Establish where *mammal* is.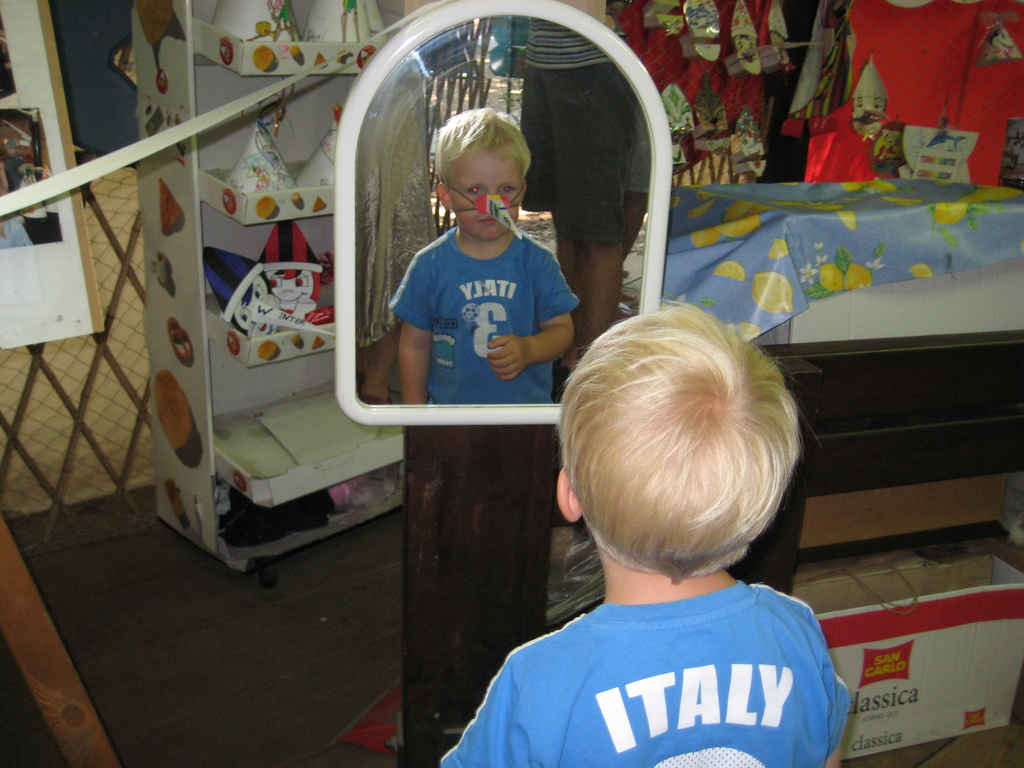
Established at l=441, t=283, r=888, b=767.
